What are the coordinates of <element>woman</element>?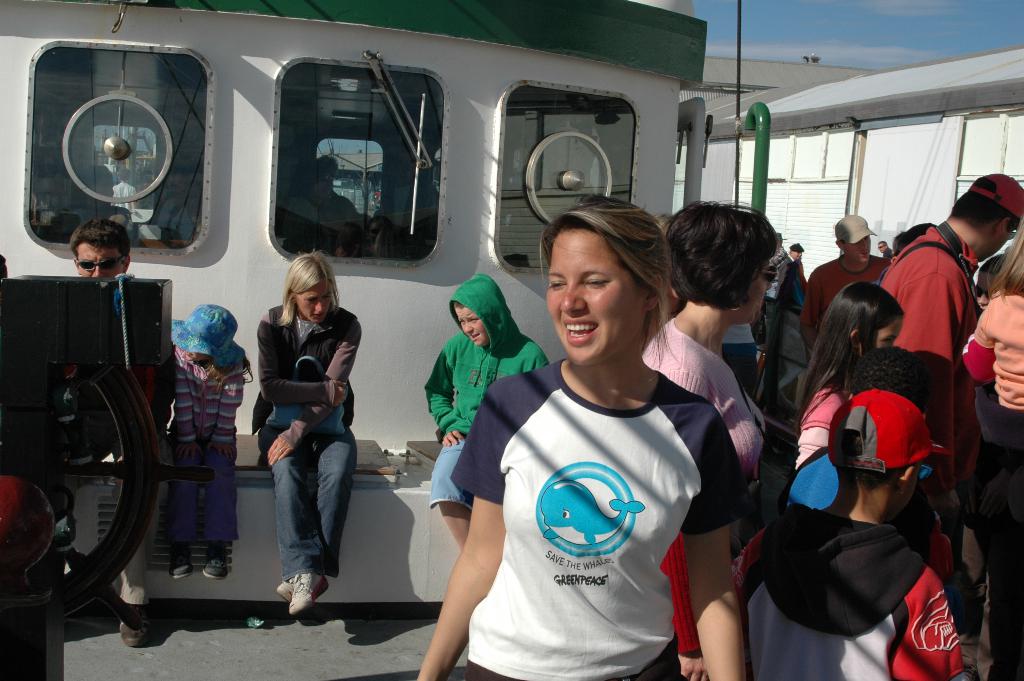
BBox(637, 198, 779, 498).
